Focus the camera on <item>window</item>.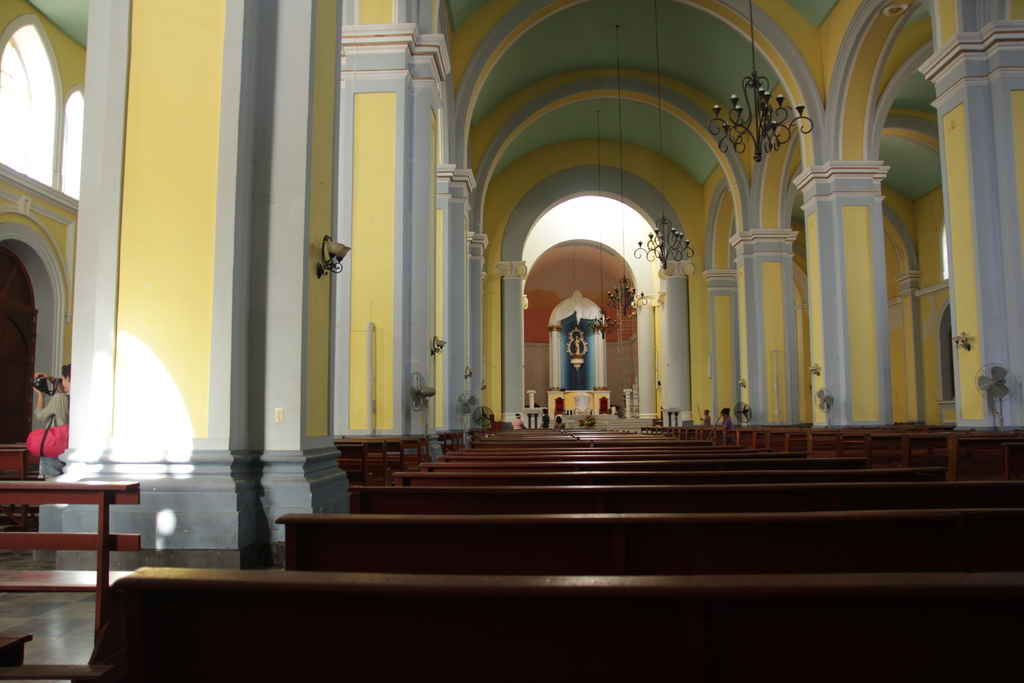
Focus region: rect(7, 38, 86, 256).
